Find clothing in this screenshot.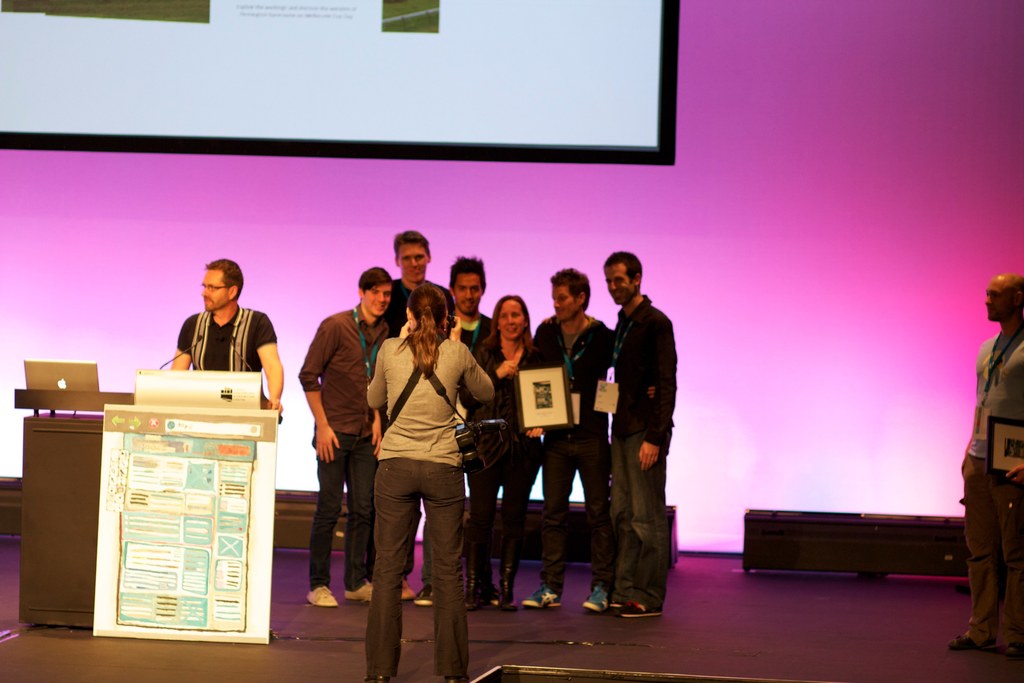
The bounding box for clothing is (413,312,497,604).
